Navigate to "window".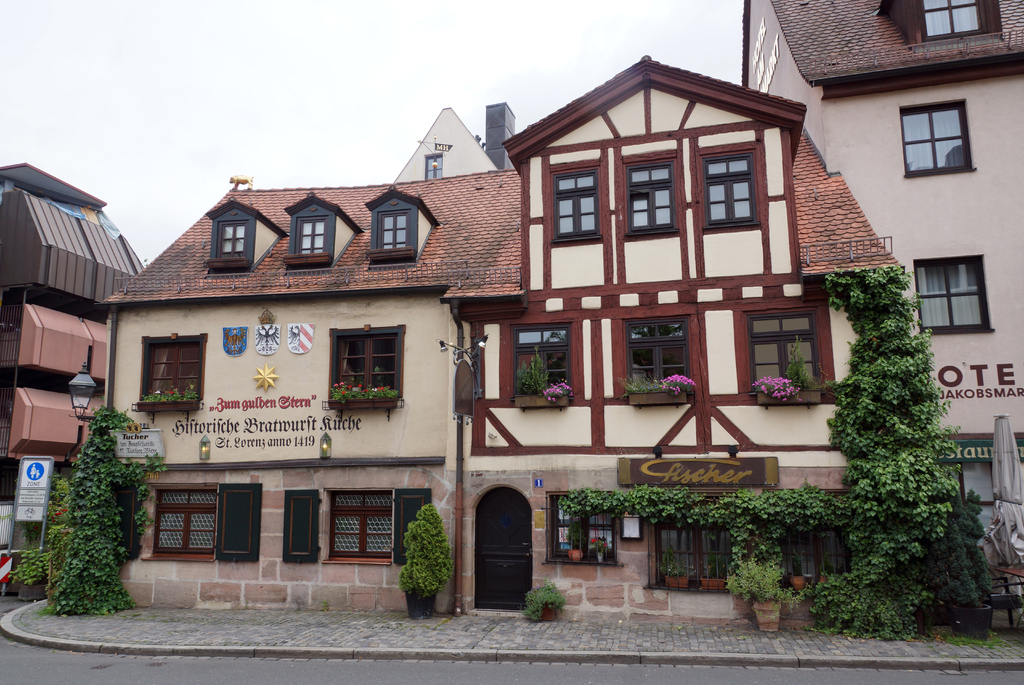
Navigation target: (left=700, top=148, right=757, bottom=234).
